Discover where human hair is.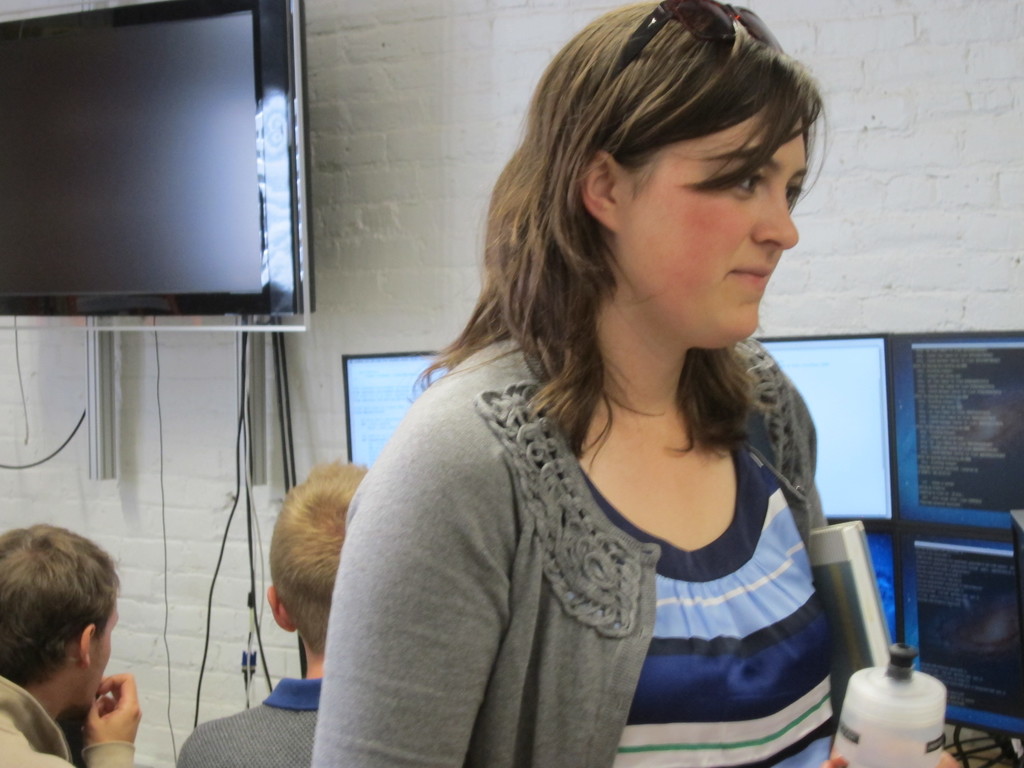
Discovered at locate(0, 521, 123, 689).
